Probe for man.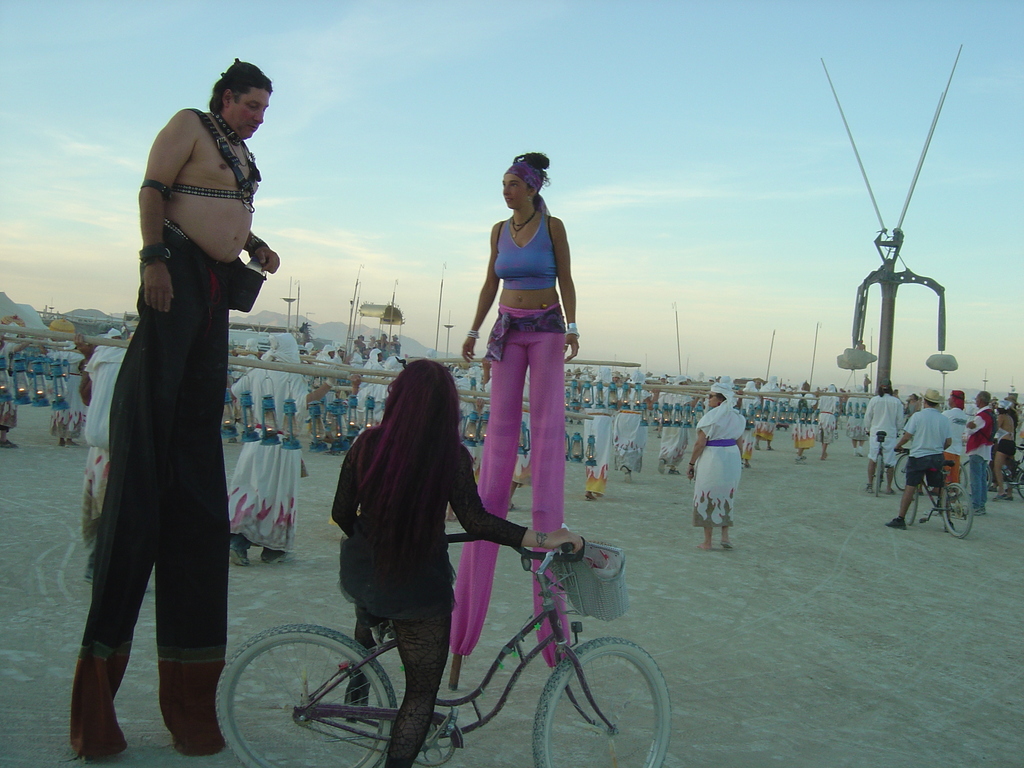
Probe result: [x1=987, y1=395, x2=1018, y2=492].
